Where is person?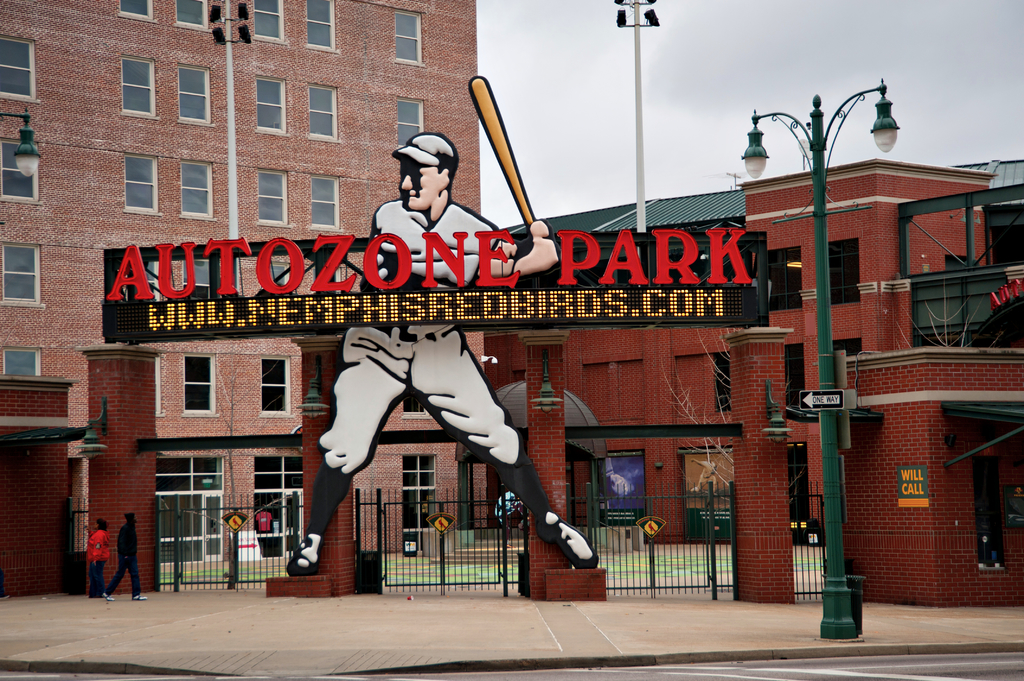
<region>85, 516, 110, 602</region>.
